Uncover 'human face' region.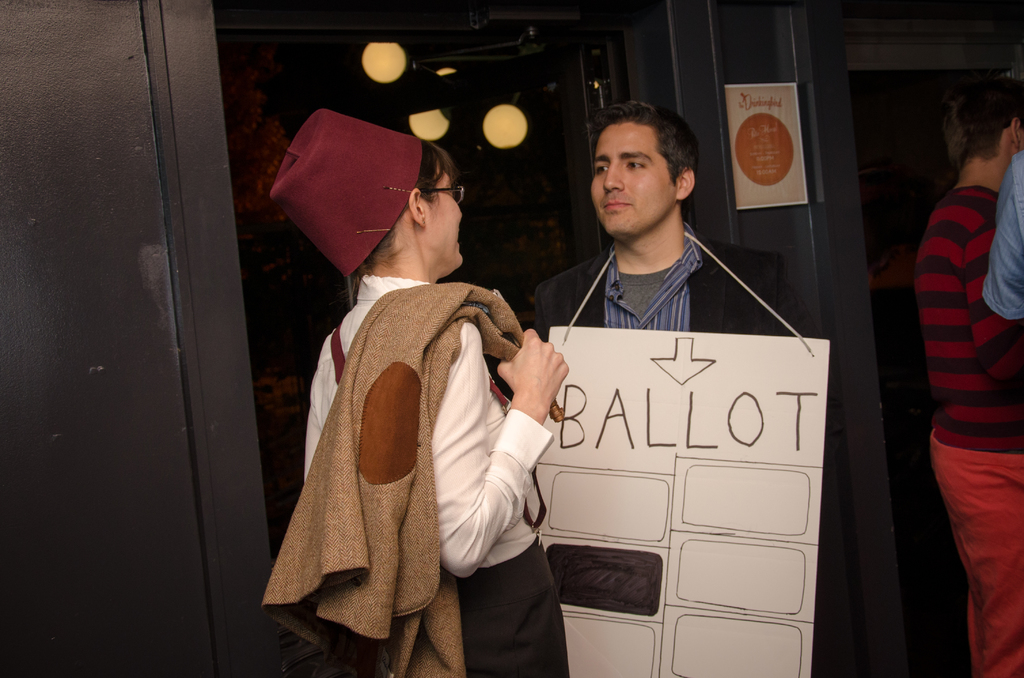
Uncovered: bbox=[590, 118, 678, 235].
